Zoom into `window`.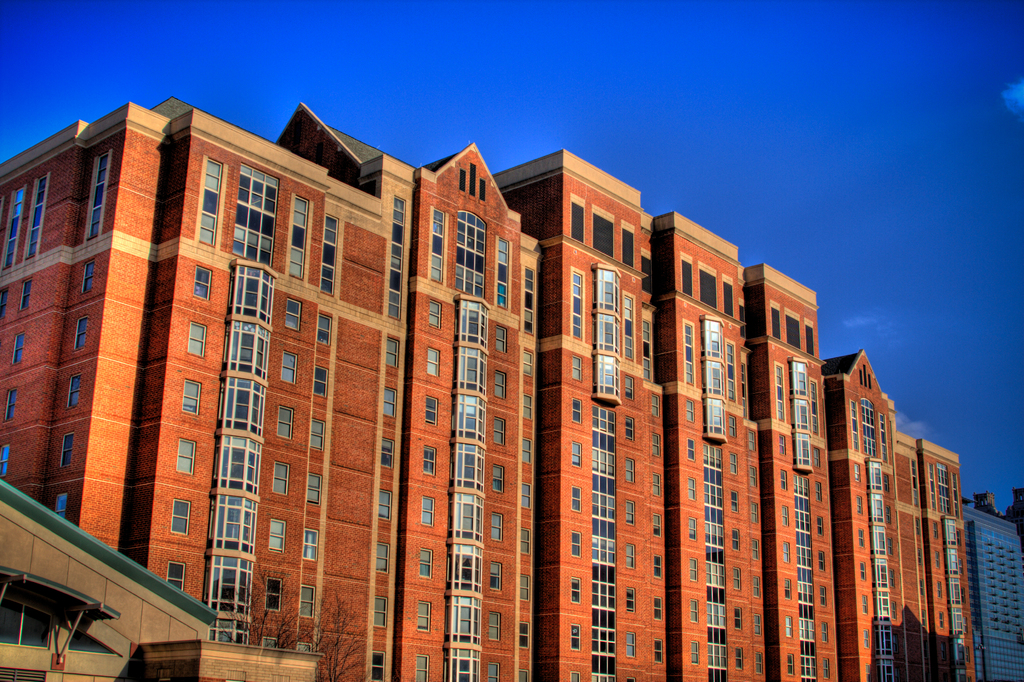
Zoom target: 860, 595, 870, 615.
